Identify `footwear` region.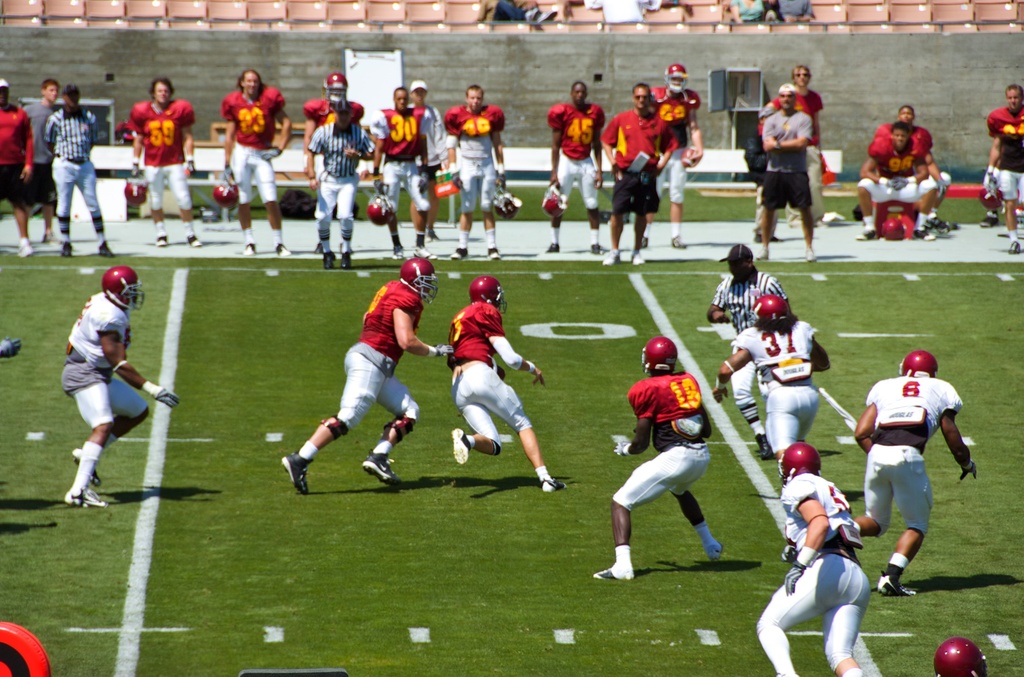
Region: crop(42, 231, 58, 246).
